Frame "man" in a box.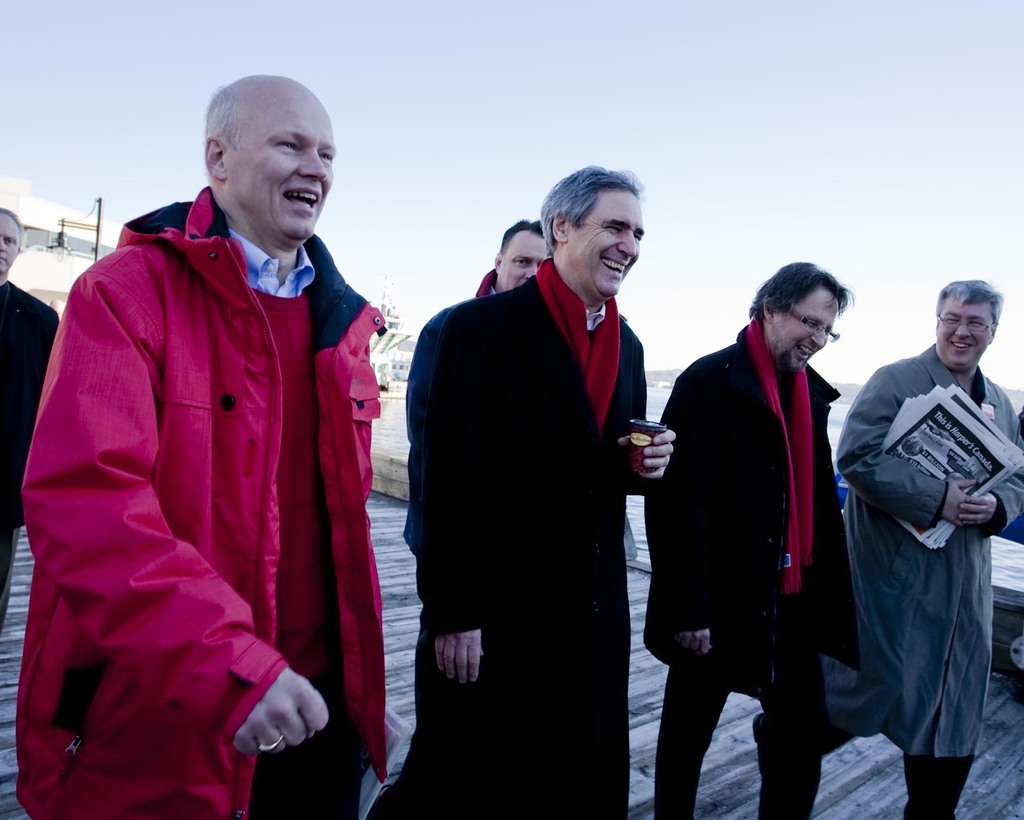
(0,201,62,652).
